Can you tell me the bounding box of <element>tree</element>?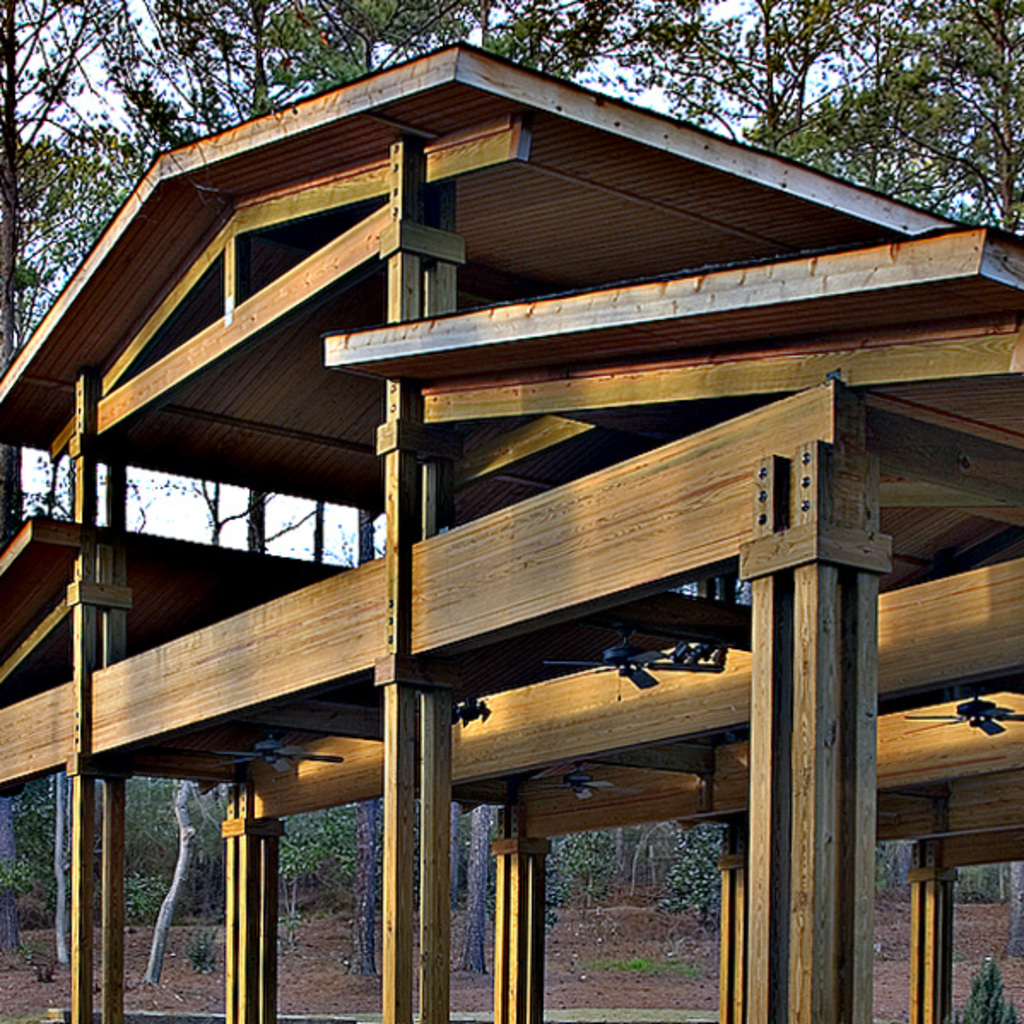
0/0/195/956.
